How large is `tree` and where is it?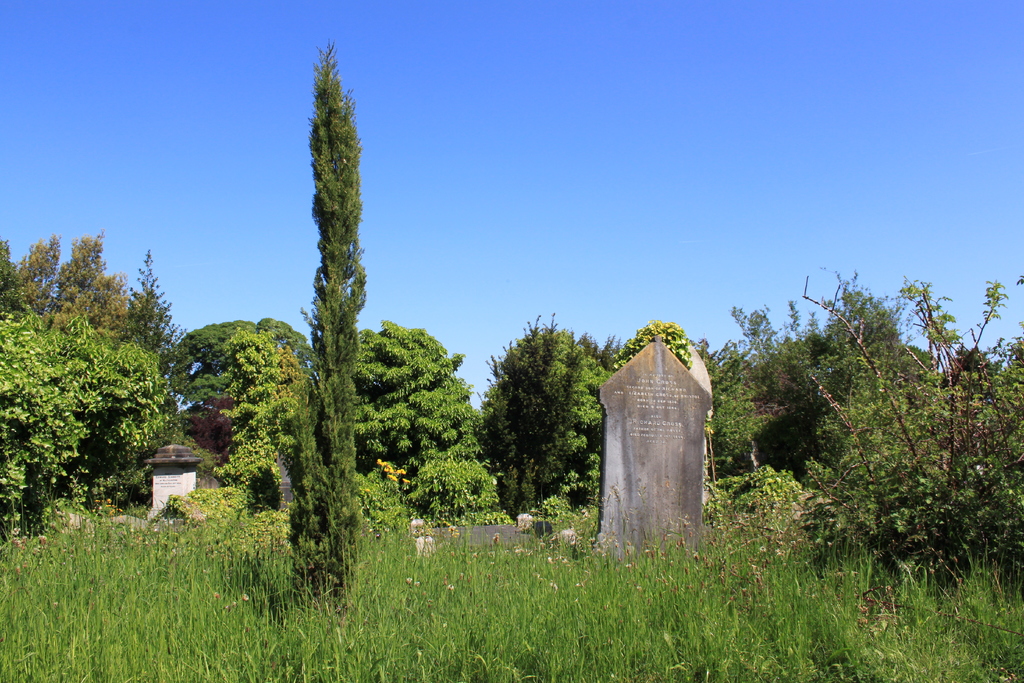
Bounding box: <box>0,311,165,539</box>.
